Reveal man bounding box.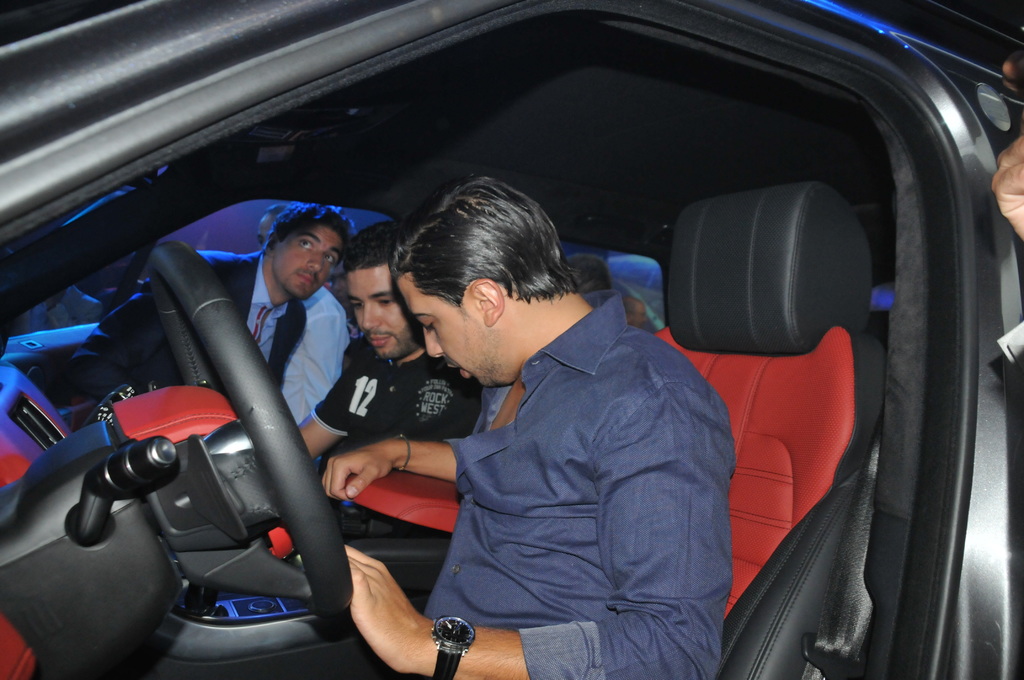
Revealed: select_region(94, 206, 342, 384).
